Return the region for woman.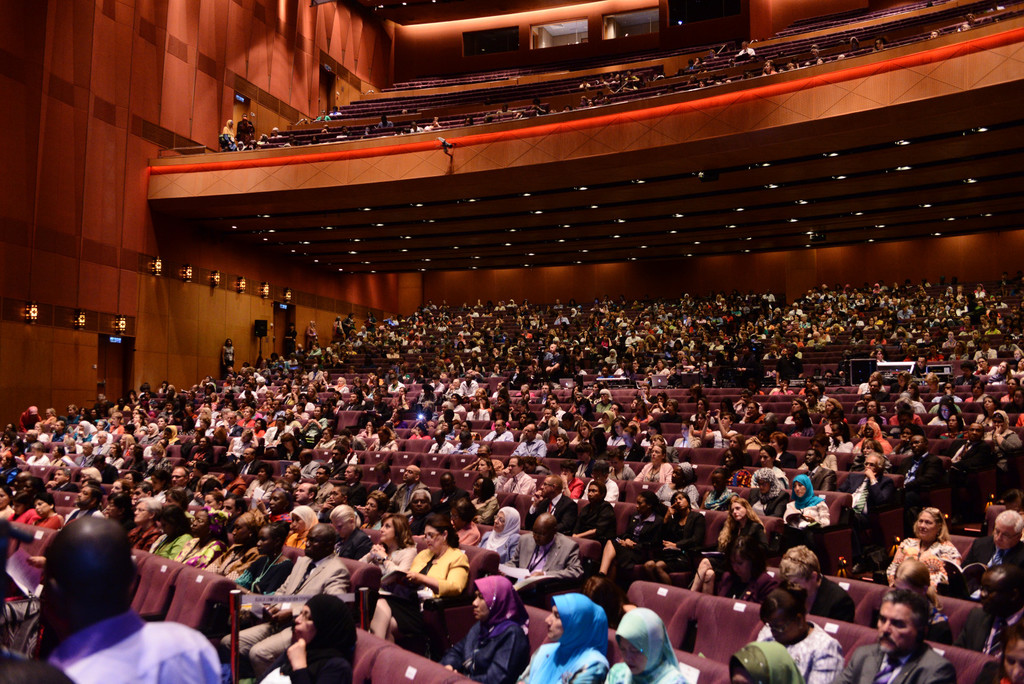
locate(689, 494, 766, 596).
